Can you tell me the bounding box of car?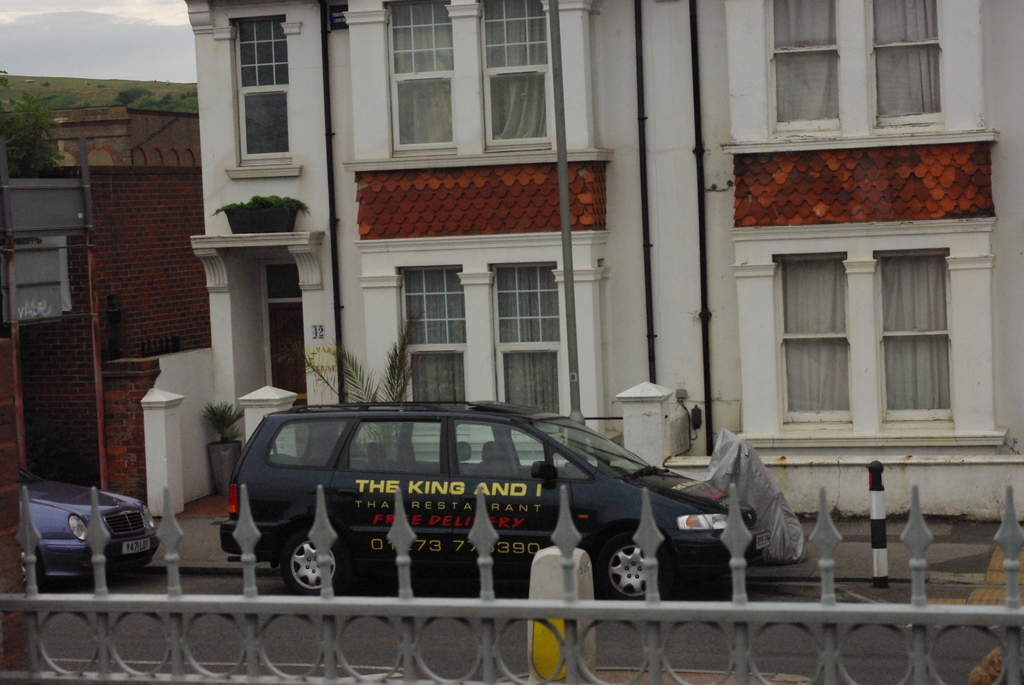
{"x1": 212, "y1": 398, "x2": 771, "y2": 601}.
